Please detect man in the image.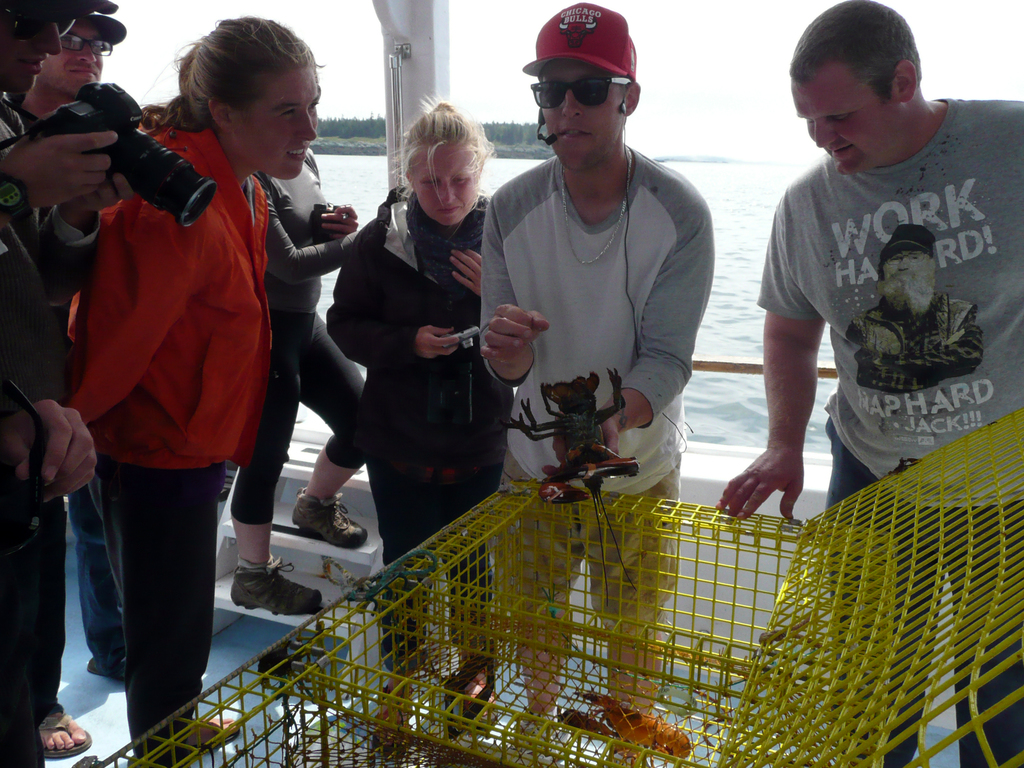
bbox=[711, 1, 1023, 767].
